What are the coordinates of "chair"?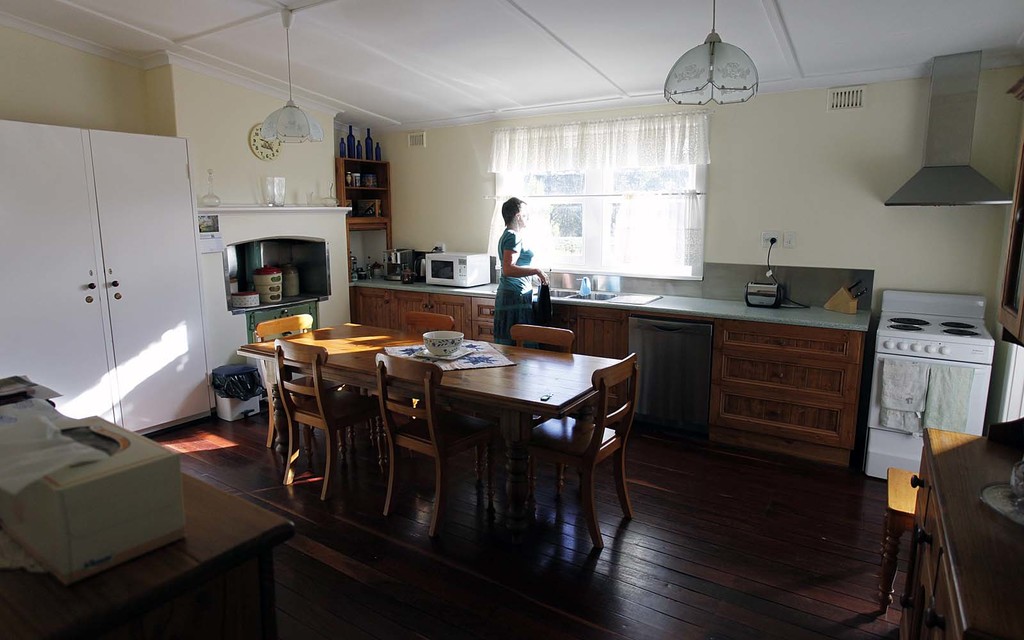
401:307:456:335.
